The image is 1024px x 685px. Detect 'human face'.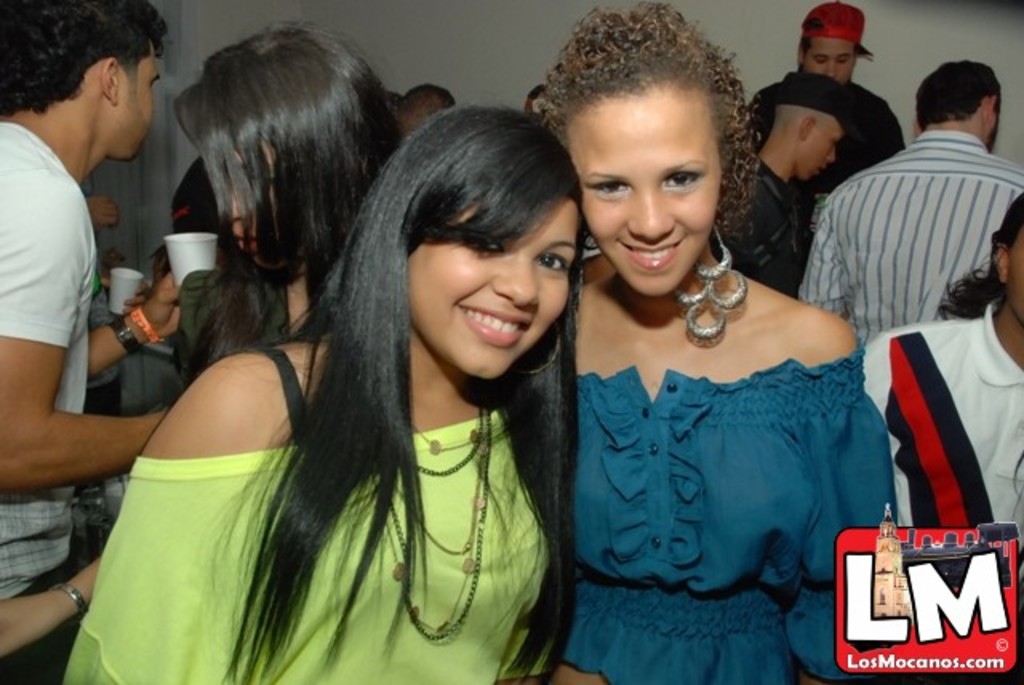
Detection: (left=123, top=45, right=160, bottom=163).
